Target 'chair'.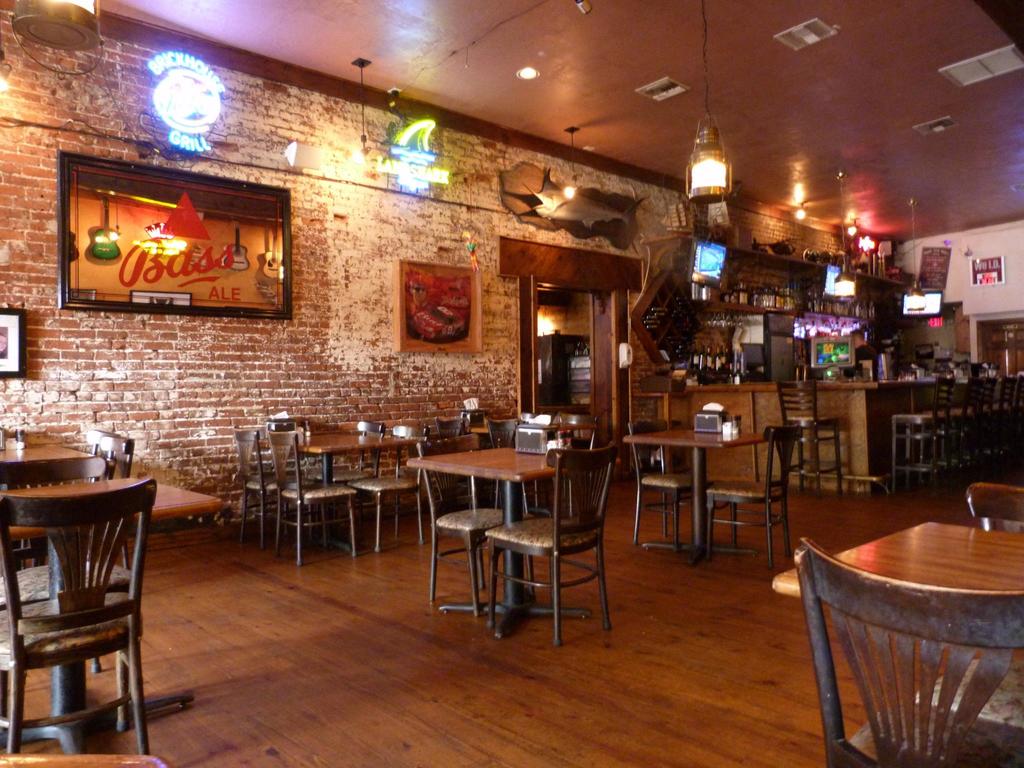
Target region: rect(481, 447, 616, 631).
